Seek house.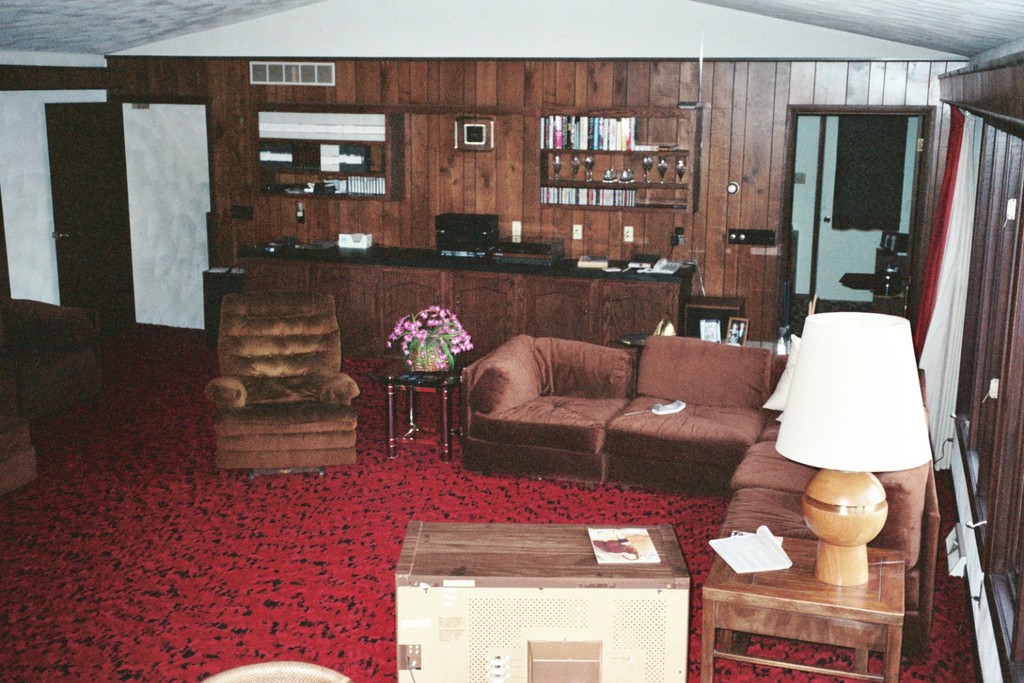
{"left": 1, "top": 59, "right": 1023, "bottom": 682}.
